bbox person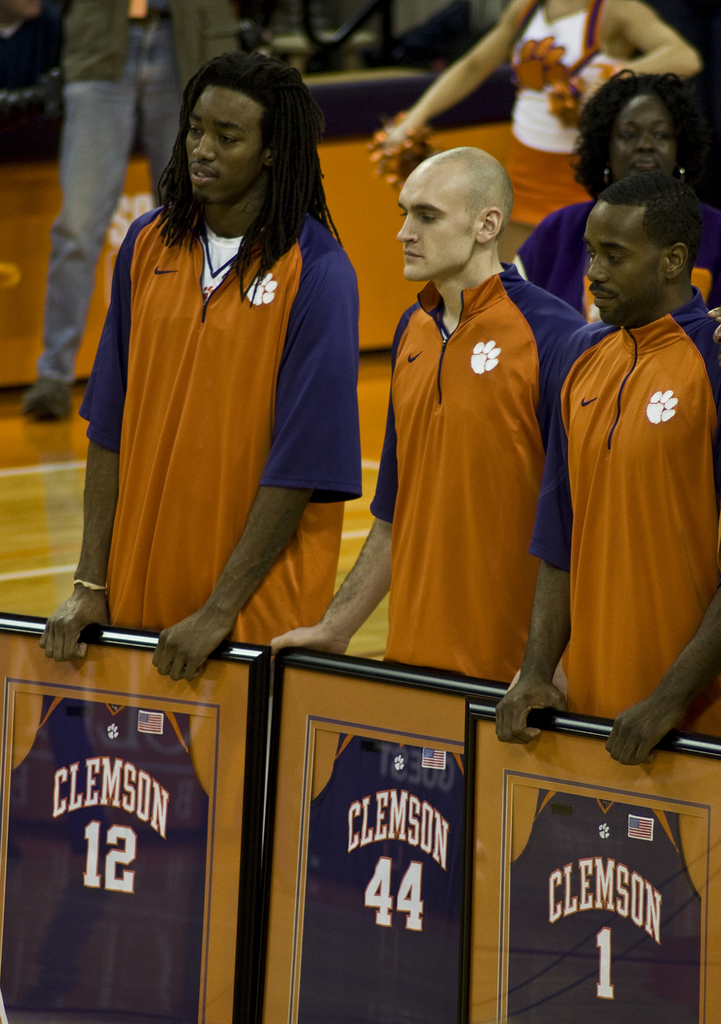
bbox=(277, 157, 594, 666)
